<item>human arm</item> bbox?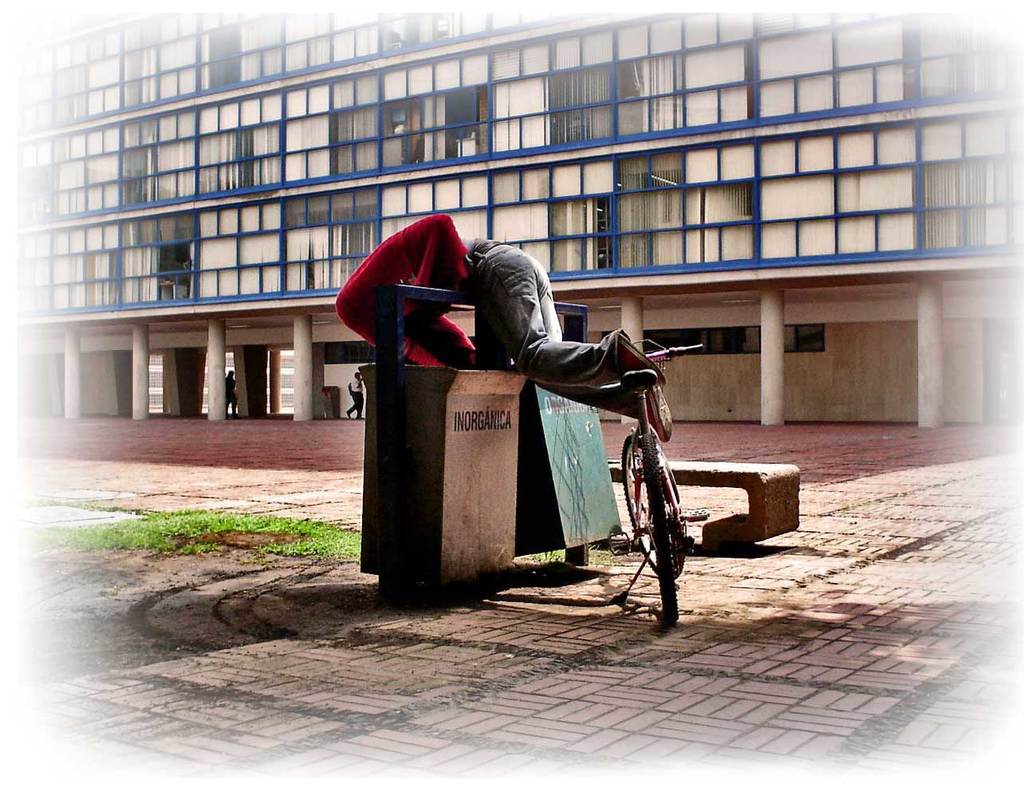
x1=362 y1=217 x2=459 y2=286
